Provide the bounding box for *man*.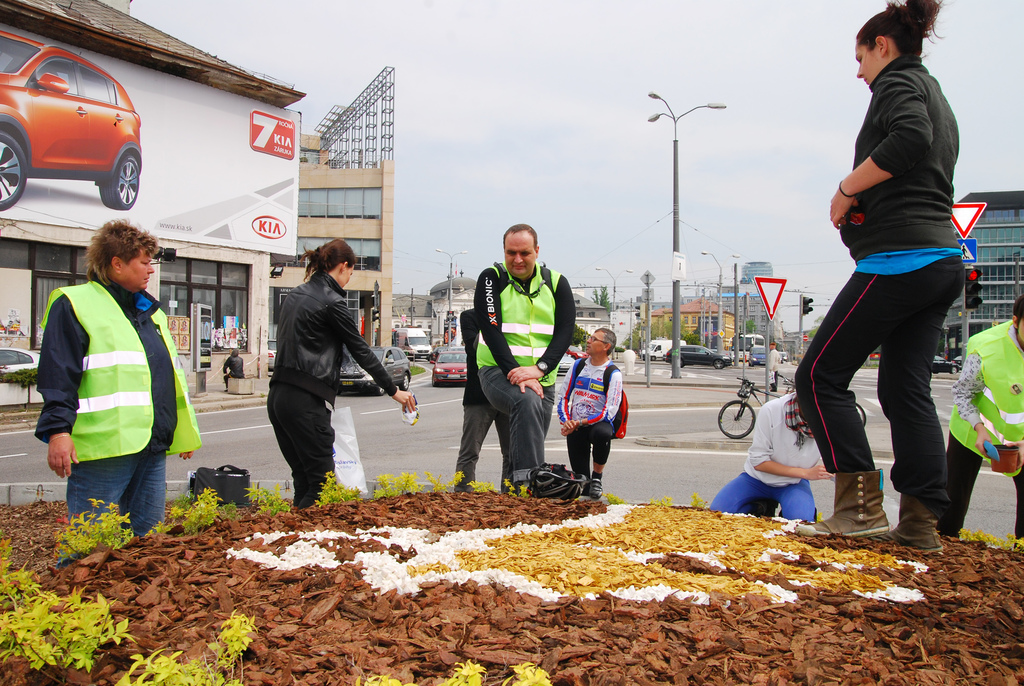
[left=559, top=325, right=616, bottom=499].
